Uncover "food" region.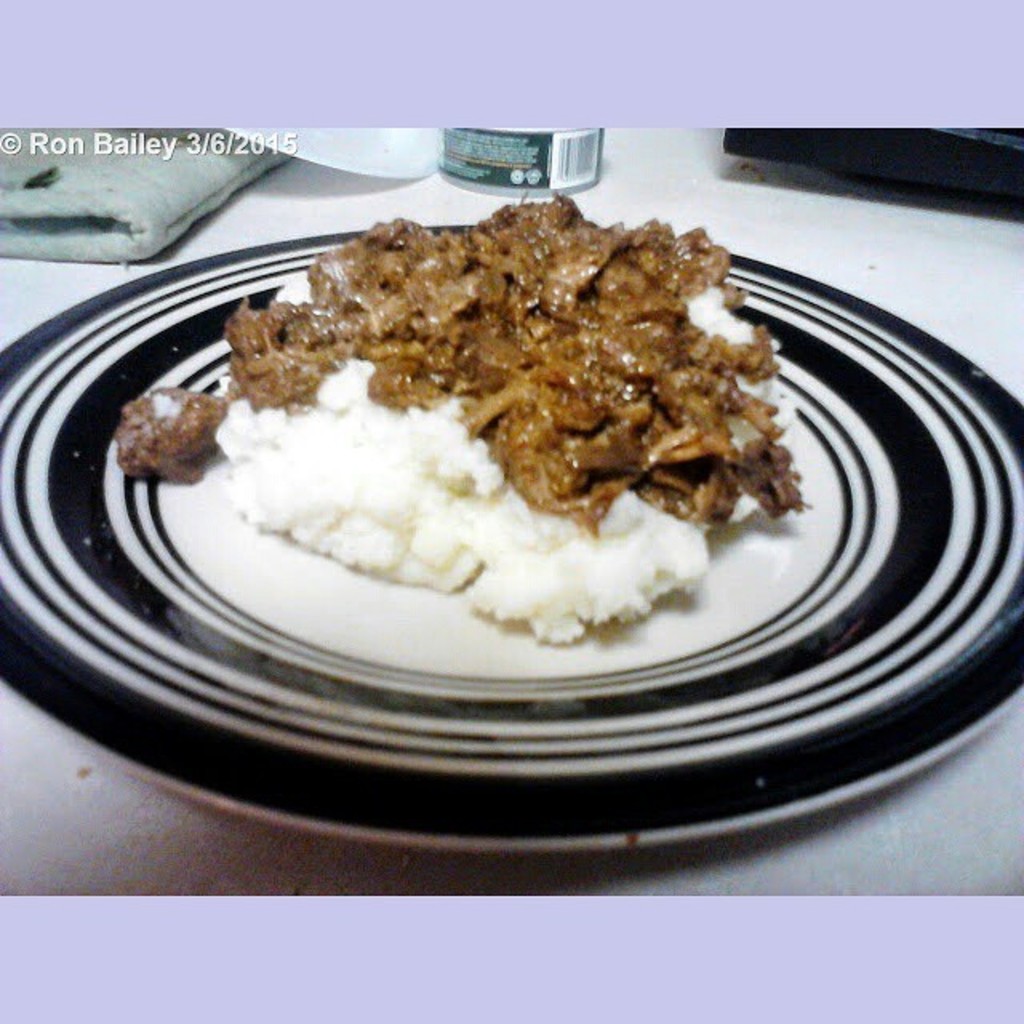
Uncovered: x1=112, y1=173, x2=813, y2=651.
